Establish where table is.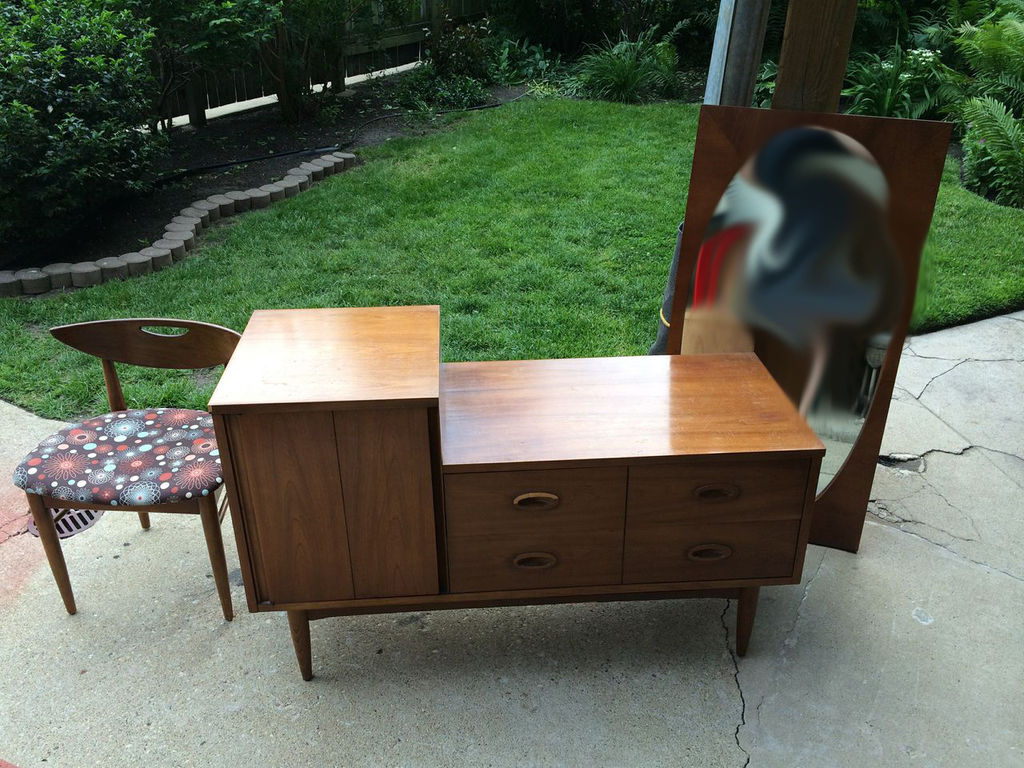
Established at [left=164, top=295, right=839, bottom=722].
